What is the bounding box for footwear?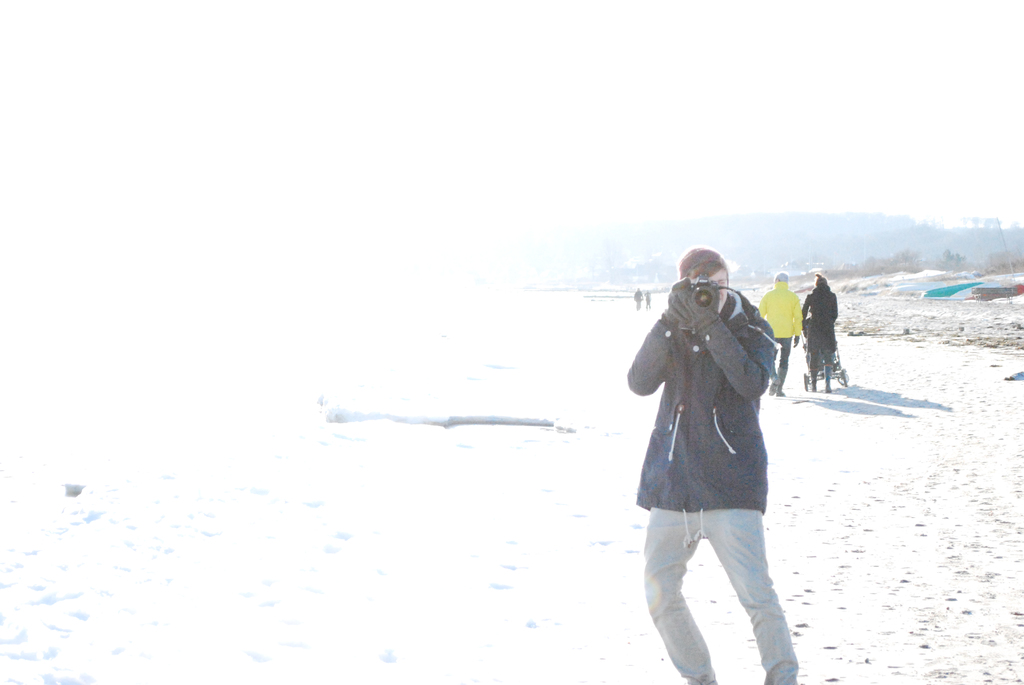
l=768, t=370, r=776, b=396.
